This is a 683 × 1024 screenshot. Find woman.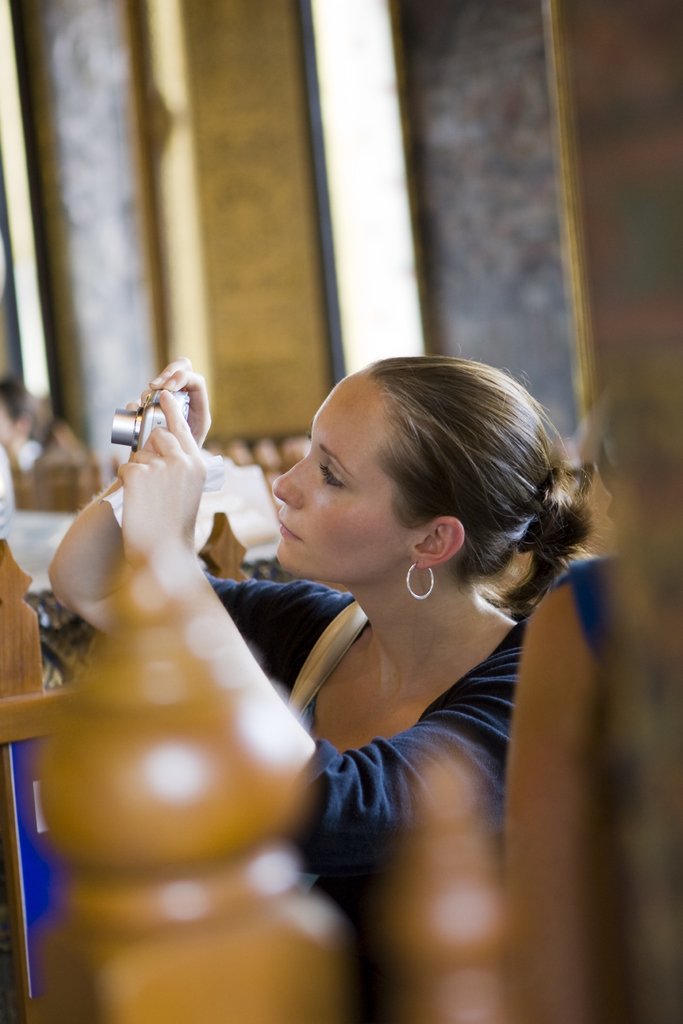
Bounding box: box=[160, 326, 604, 955].
